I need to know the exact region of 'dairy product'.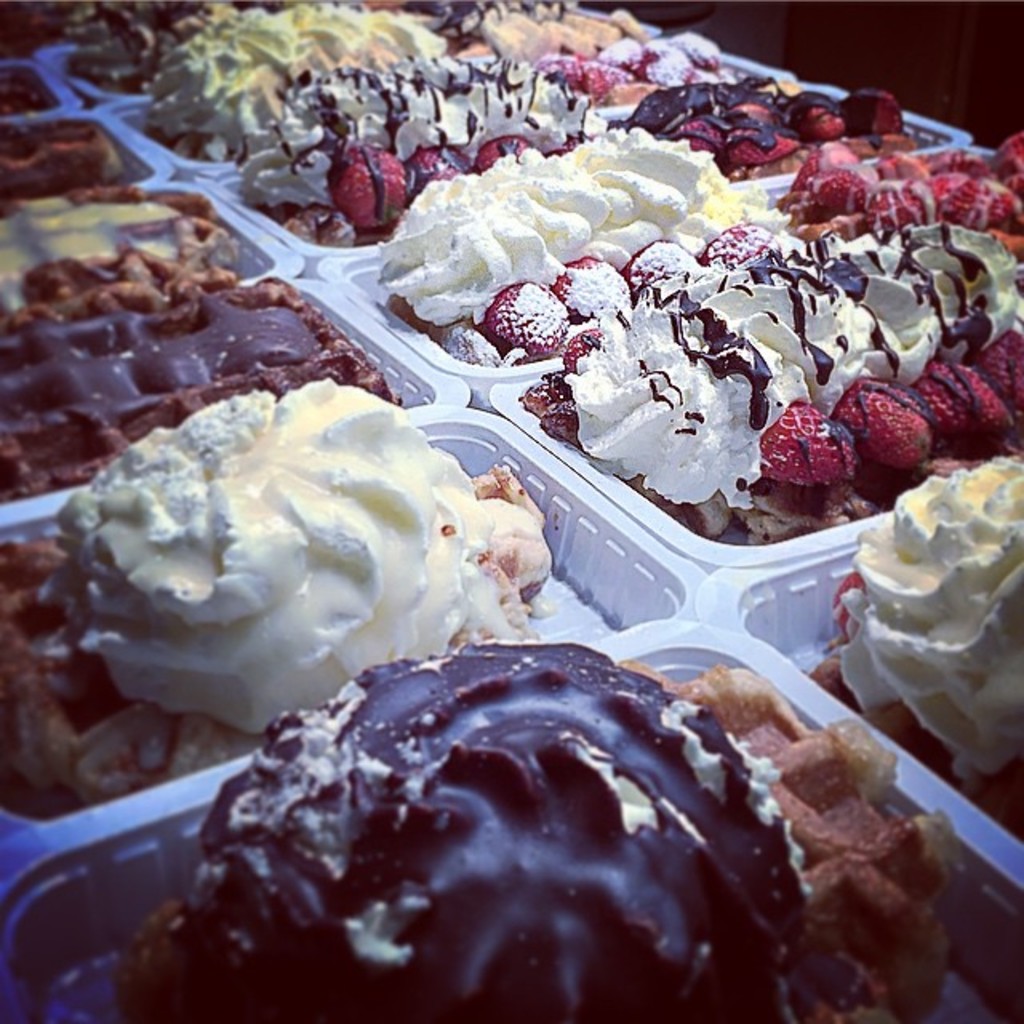
Region: (622,245,1022,531).
